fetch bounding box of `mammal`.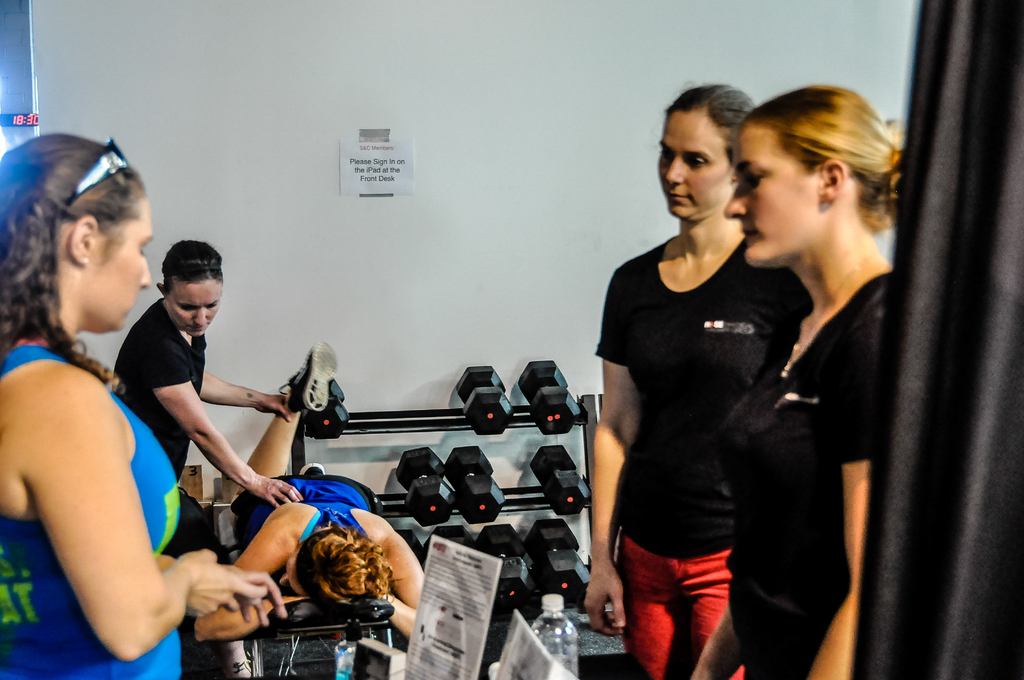
Bbox: BBox(107, 239, 298, 553).
